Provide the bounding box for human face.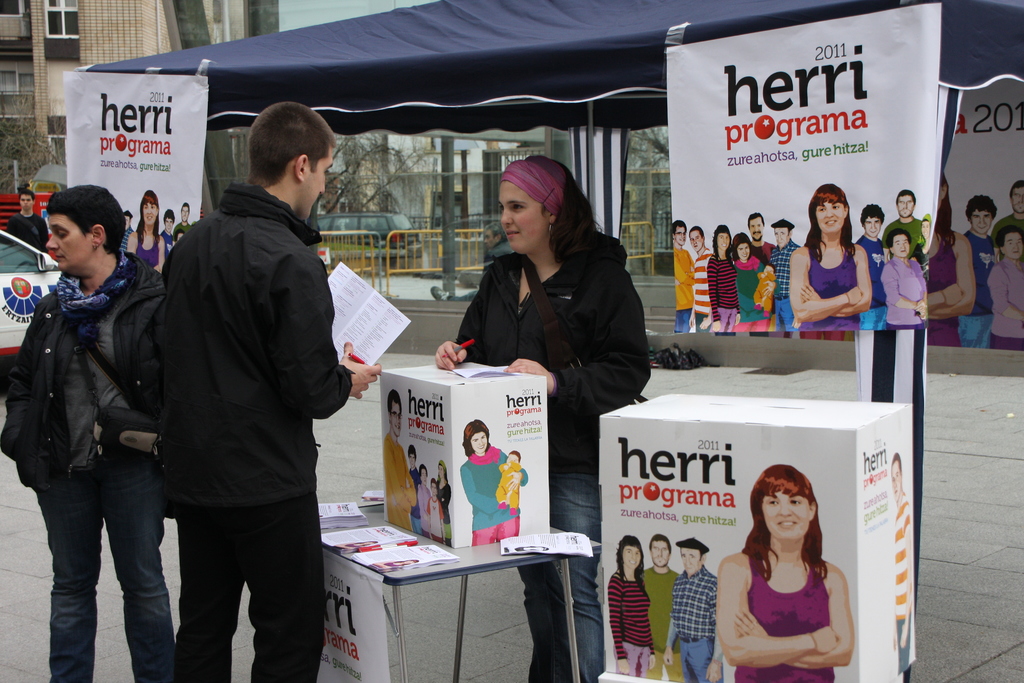
crop(470, 437, 488, 456).
